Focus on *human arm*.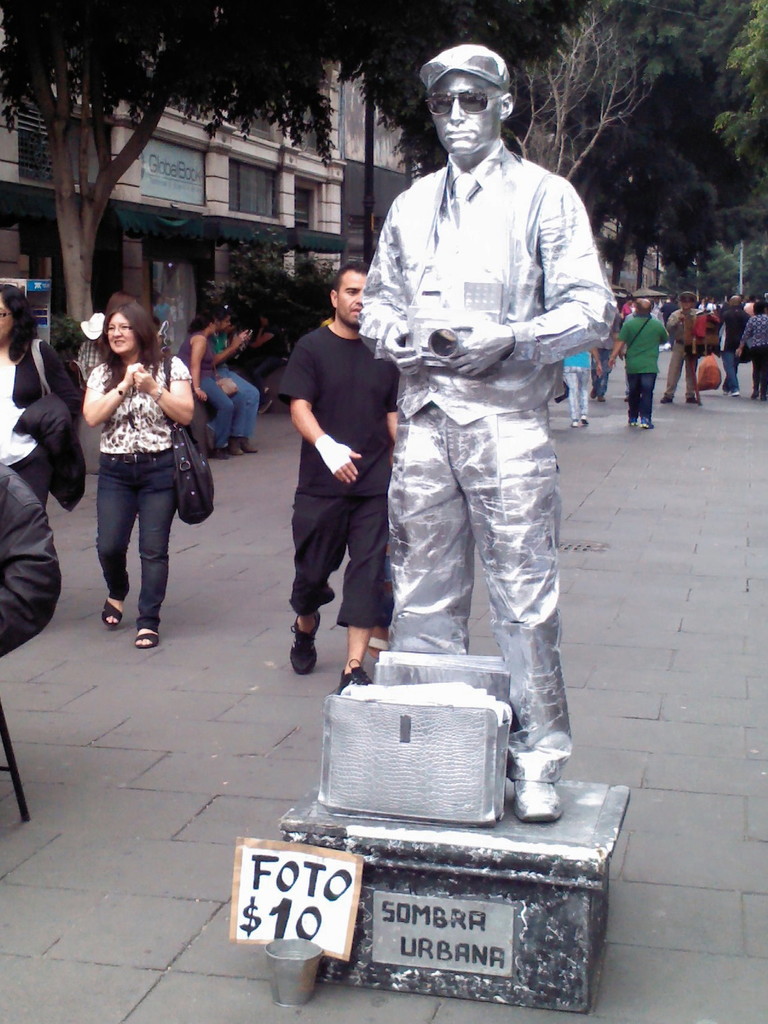
Focused at <region>355, 195, 429, 376</region>.
